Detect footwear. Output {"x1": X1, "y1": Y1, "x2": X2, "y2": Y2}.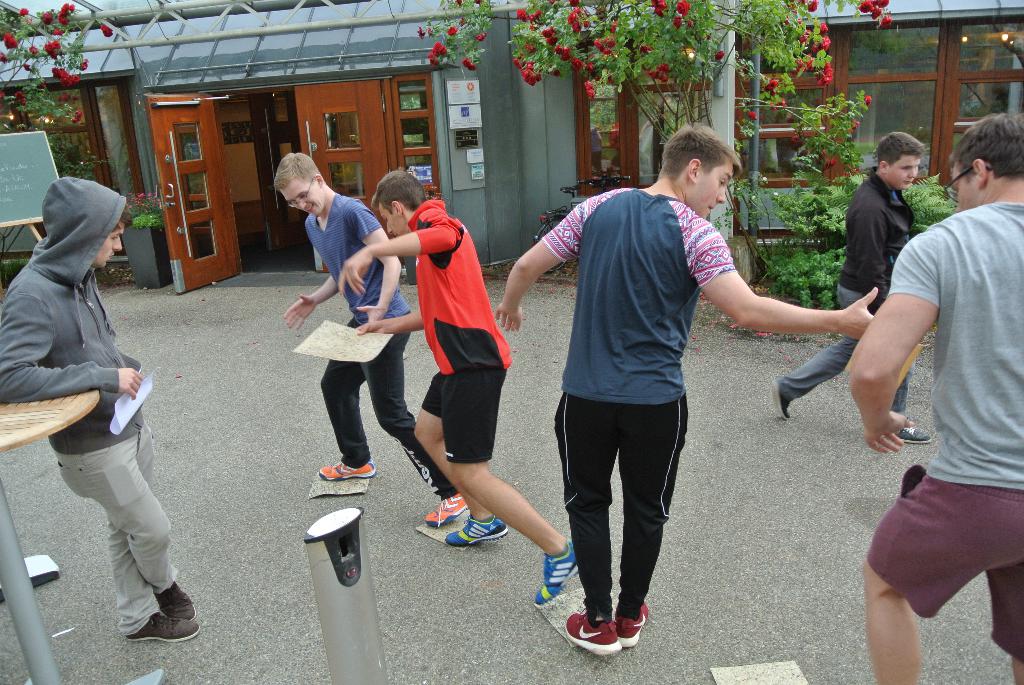
{"x1": 442, "y1": 514, "x2": 507, "y2": 547}.
